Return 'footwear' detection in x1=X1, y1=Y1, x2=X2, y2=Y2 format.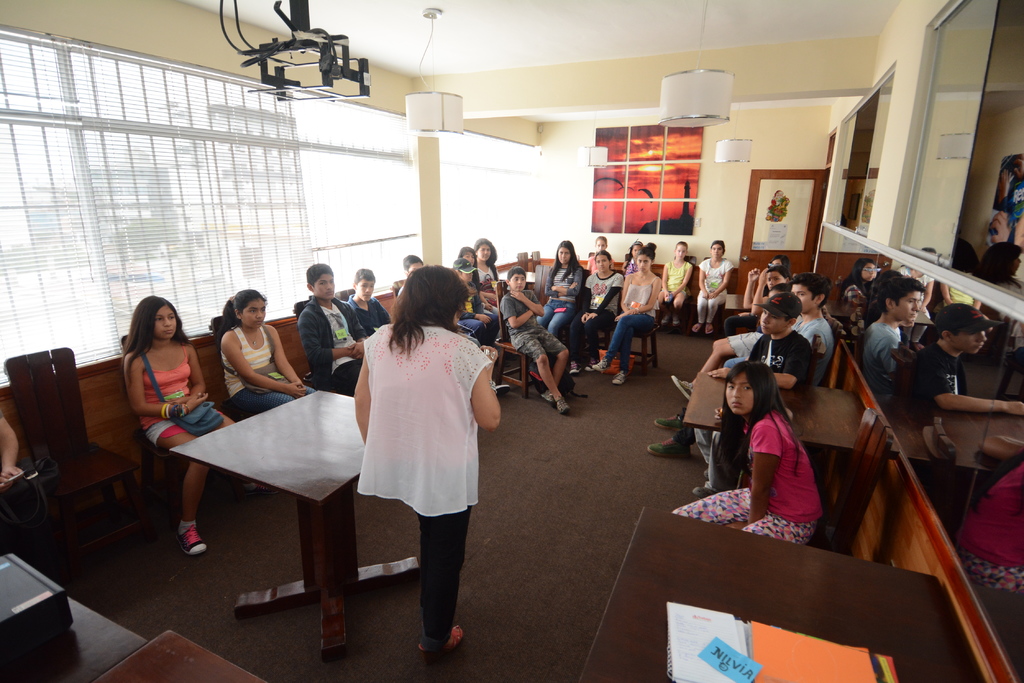
x1=554, y1=392, x2=570, y2=416.
